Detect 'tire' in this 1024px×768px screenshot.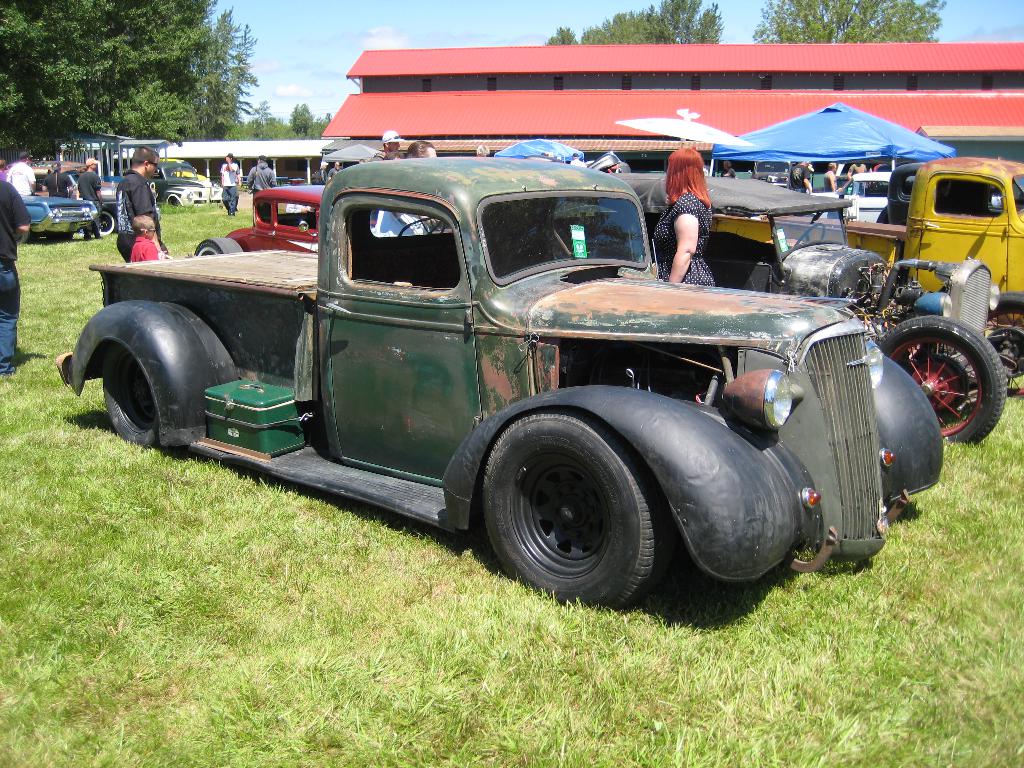
Detection: box(99, 209, 120, 237).
